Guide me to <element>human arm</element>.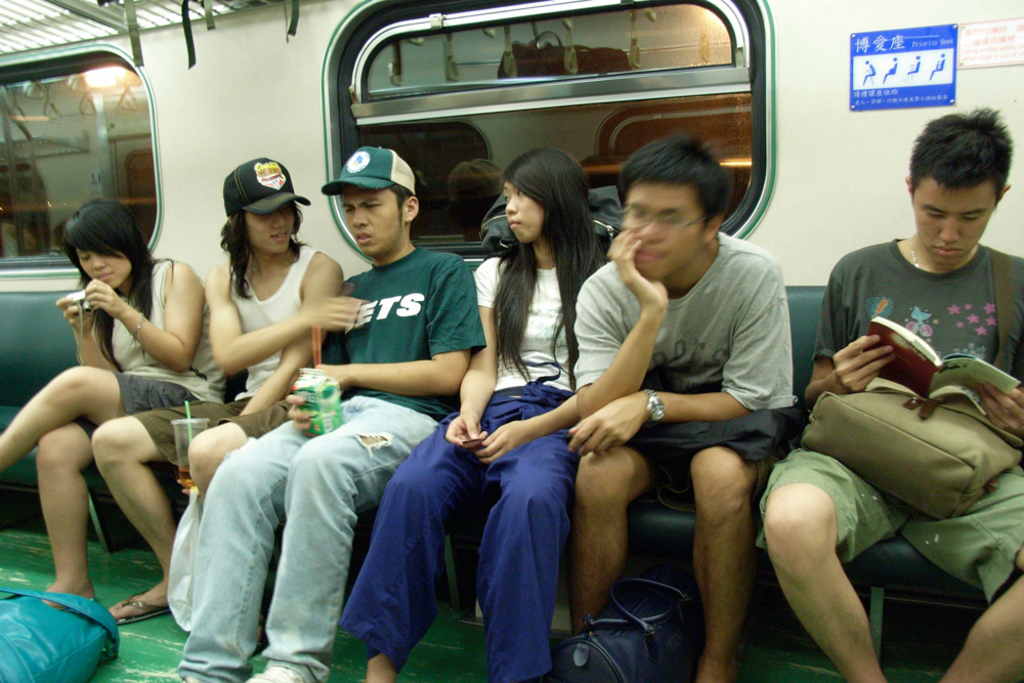
Guidance: 442, 264, 482, 456.
